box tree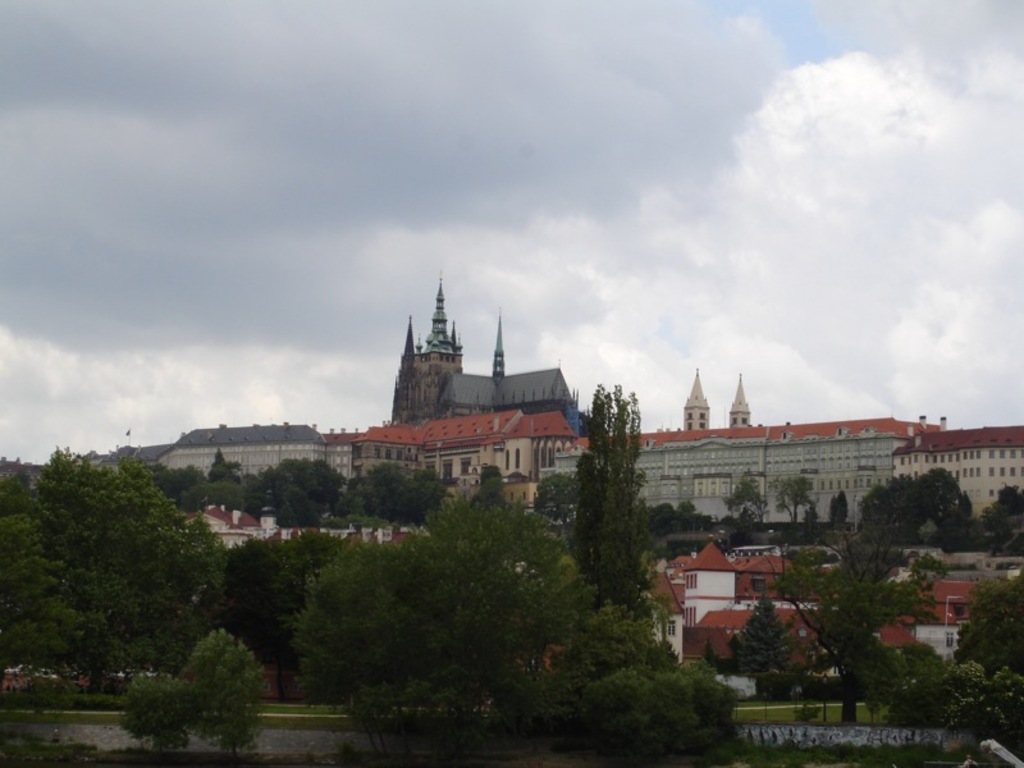
locate(572, 367, 664, 590)
